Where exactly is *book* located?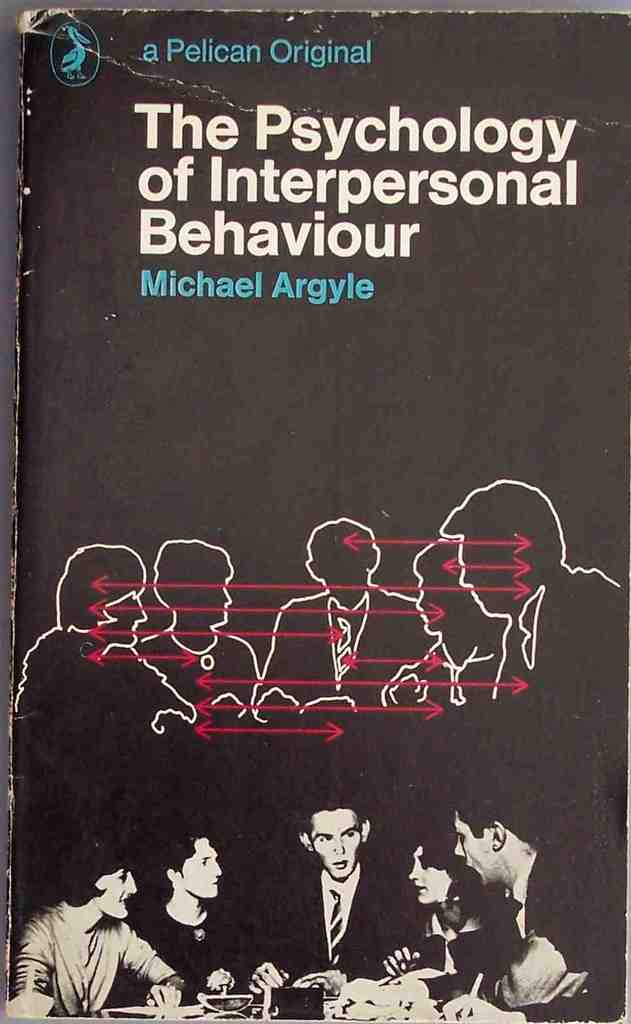
Its bounding box is bbox(3, 9, 630, 1019).
